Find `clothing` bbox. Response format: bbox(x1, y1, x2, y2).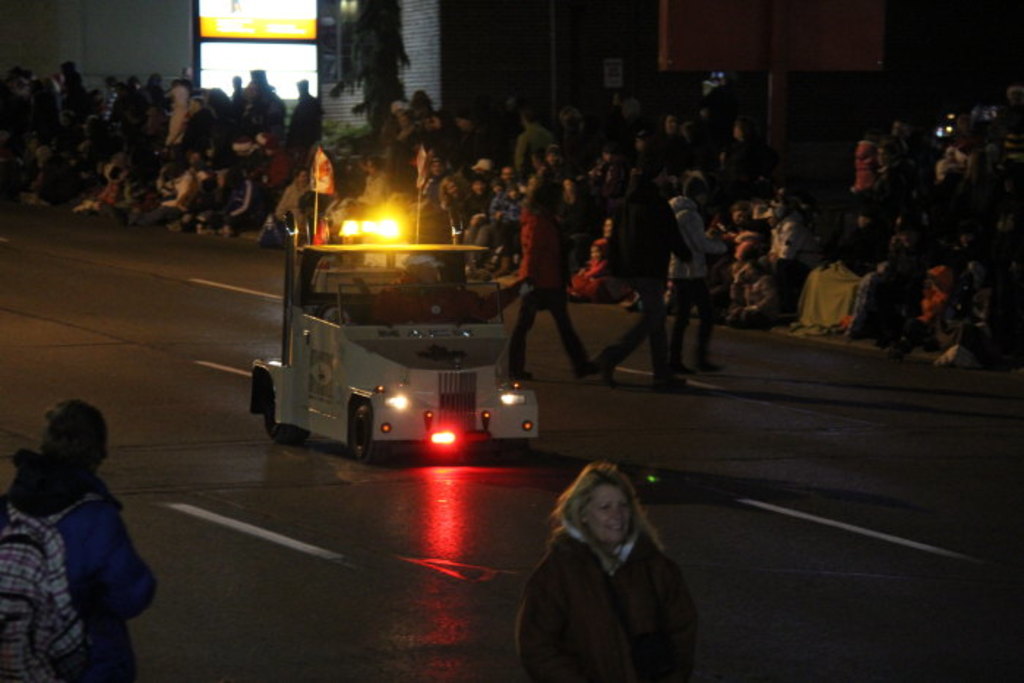
bbox(19, 471, 148, 676).
